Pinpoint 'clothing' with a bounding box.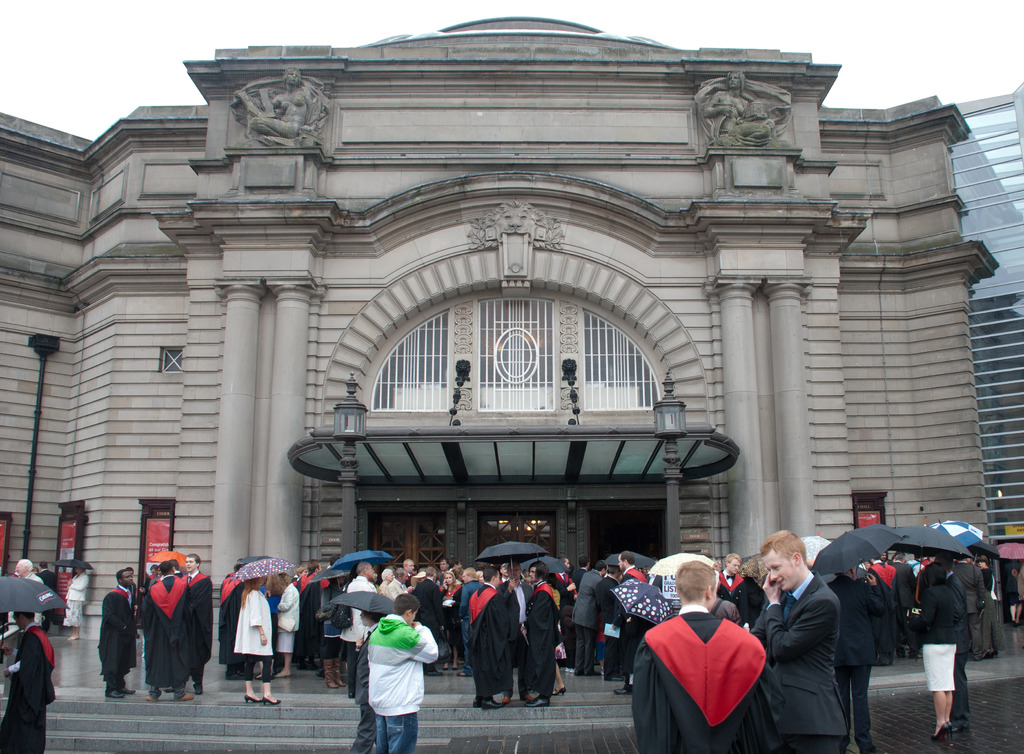
[97, 583, 136, 692].
